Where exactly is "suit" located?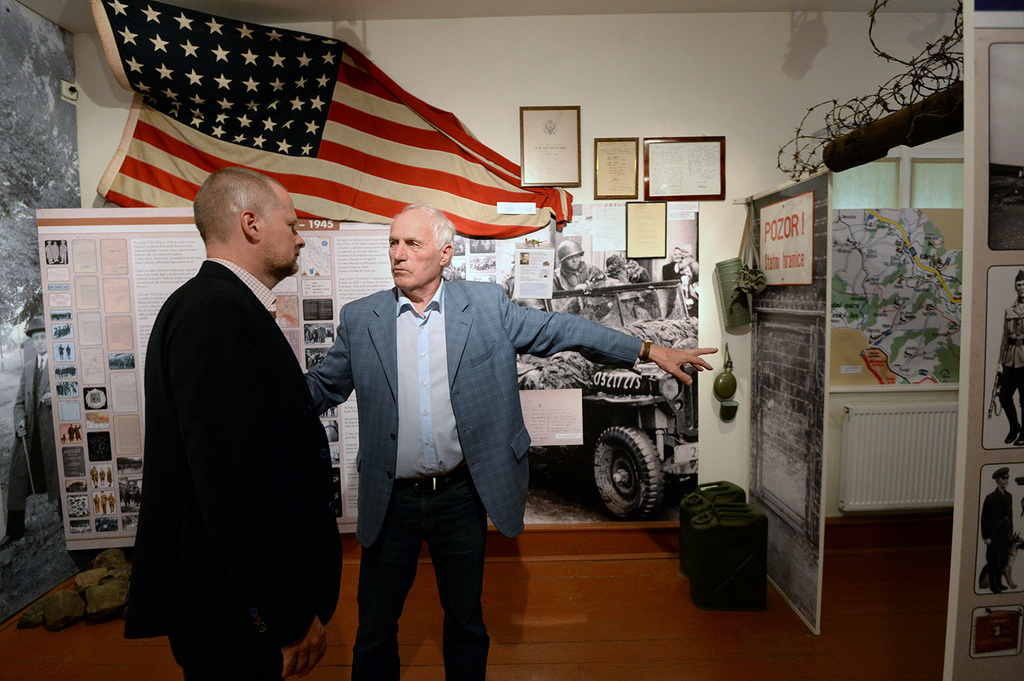
Its bounding box is BBox(117, 171, 345, 665).
